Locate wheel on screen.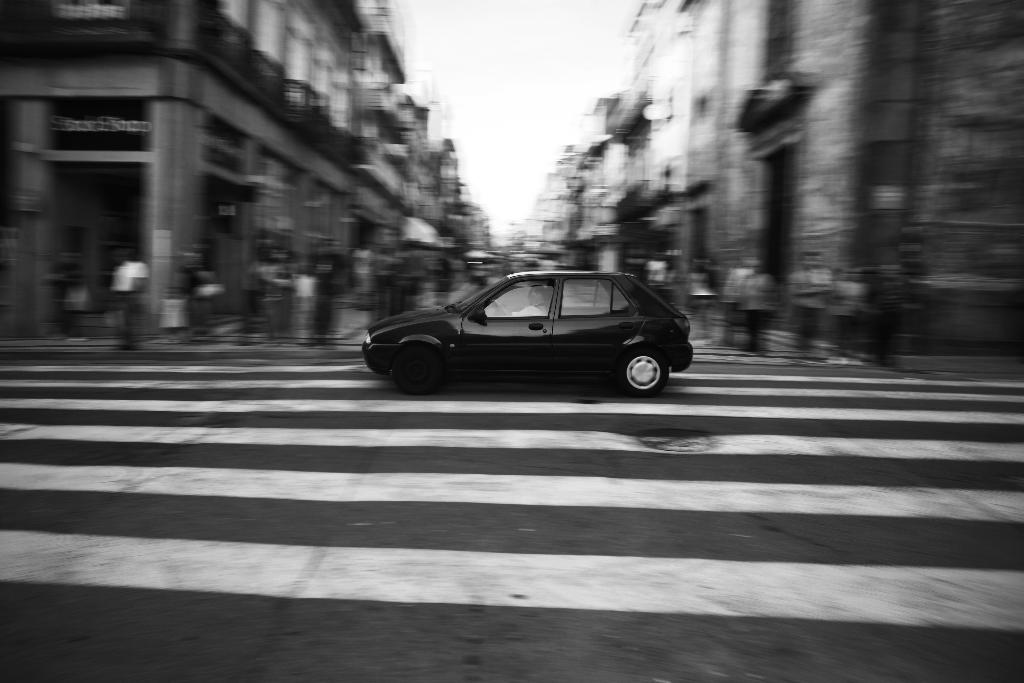
On screen at box=[390, 346, 439, 399].
